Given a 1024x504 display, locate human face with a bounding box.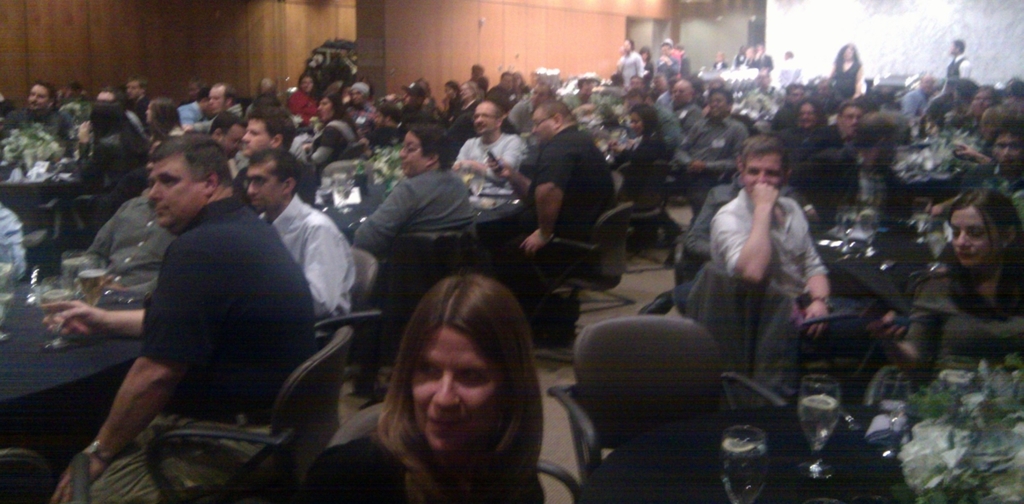
Located: [x1=892, y1=86, x2=909, y2=115].
